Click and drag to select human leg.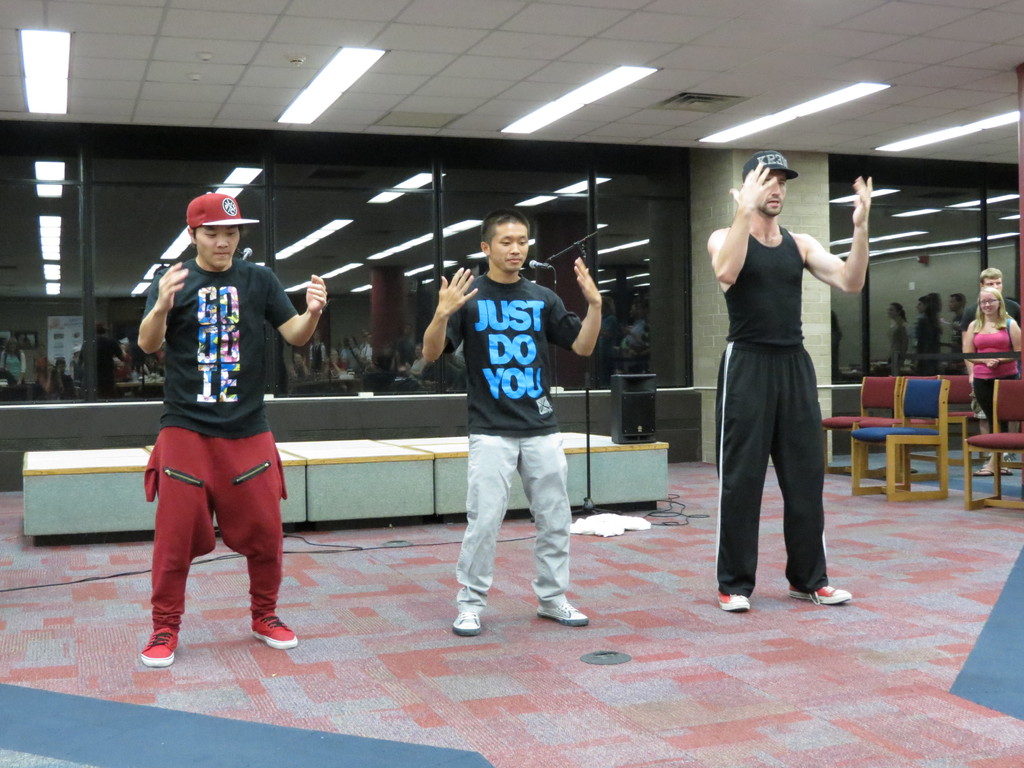
Selection: [left=774, top=349, right=858, bottom=616].
